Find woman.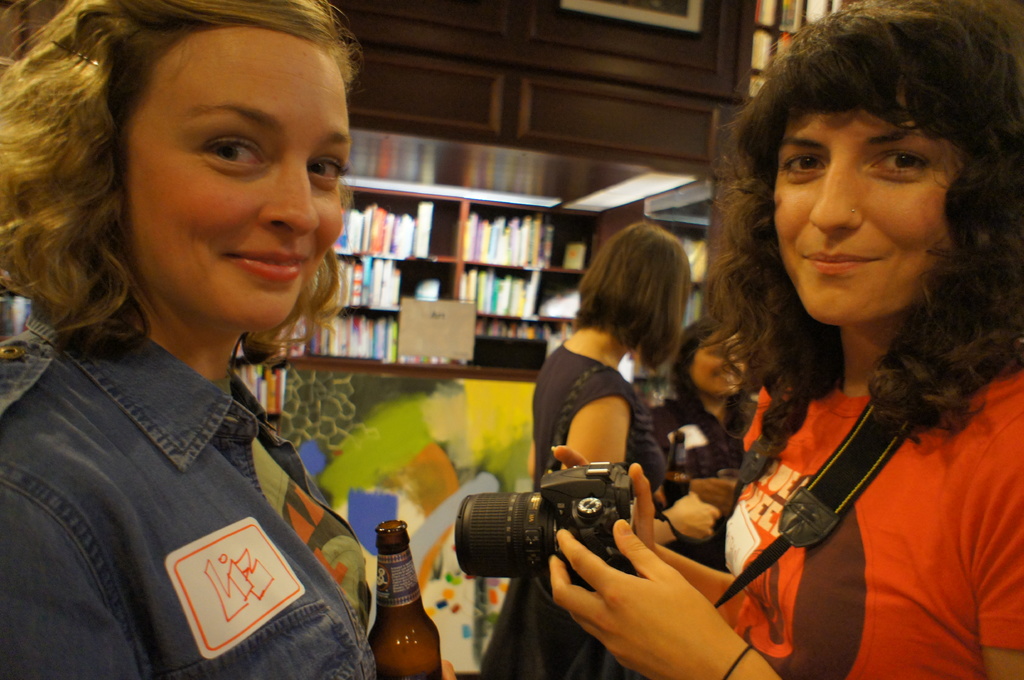
[left=649, top=310, right=755, bottom=565].
